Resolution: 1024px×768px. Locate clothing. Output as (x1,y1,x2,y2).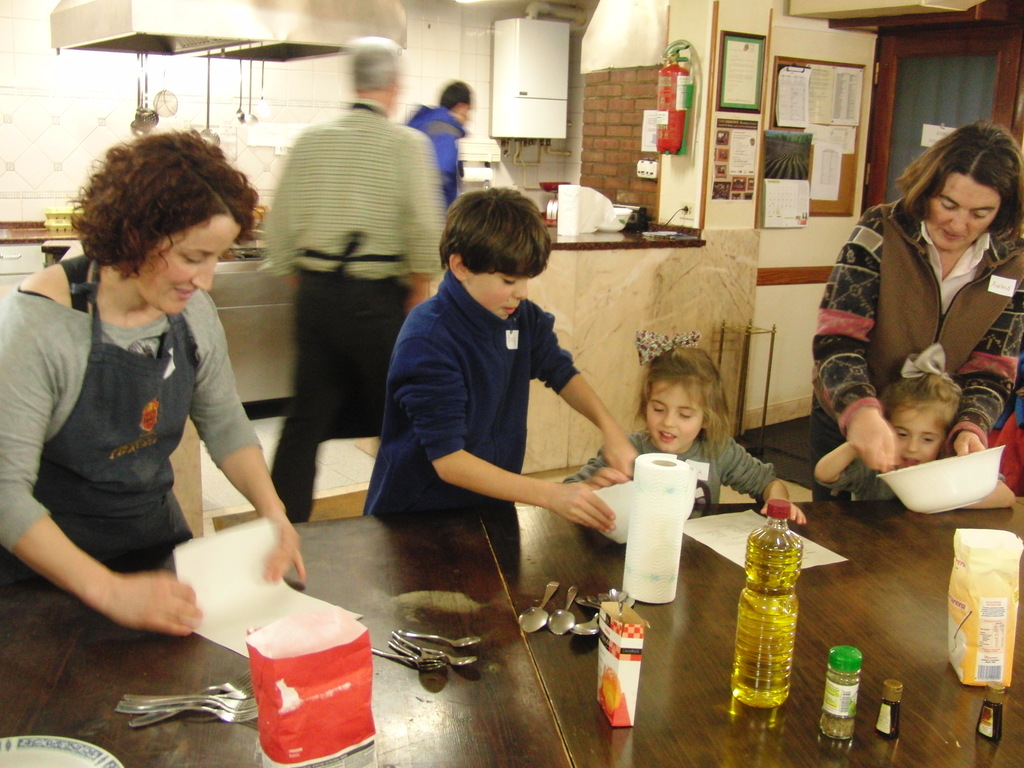
(272,98,445,518).
